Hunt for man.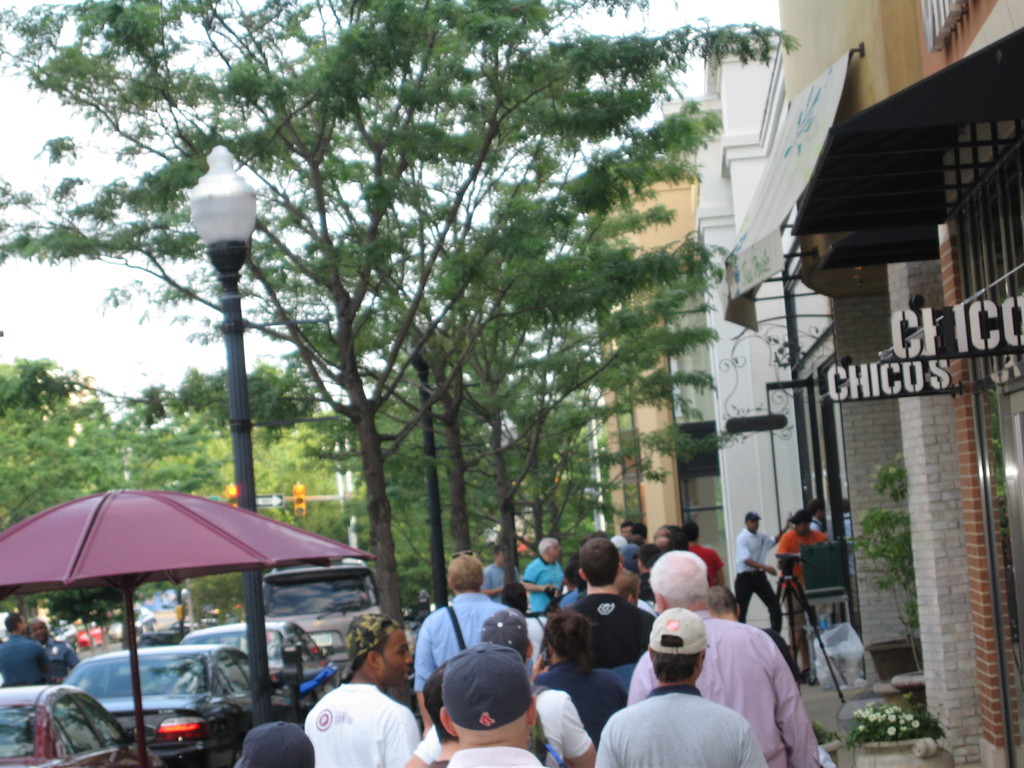
Hunted down at x1=1 y1=612 x2=56 y2=685.
